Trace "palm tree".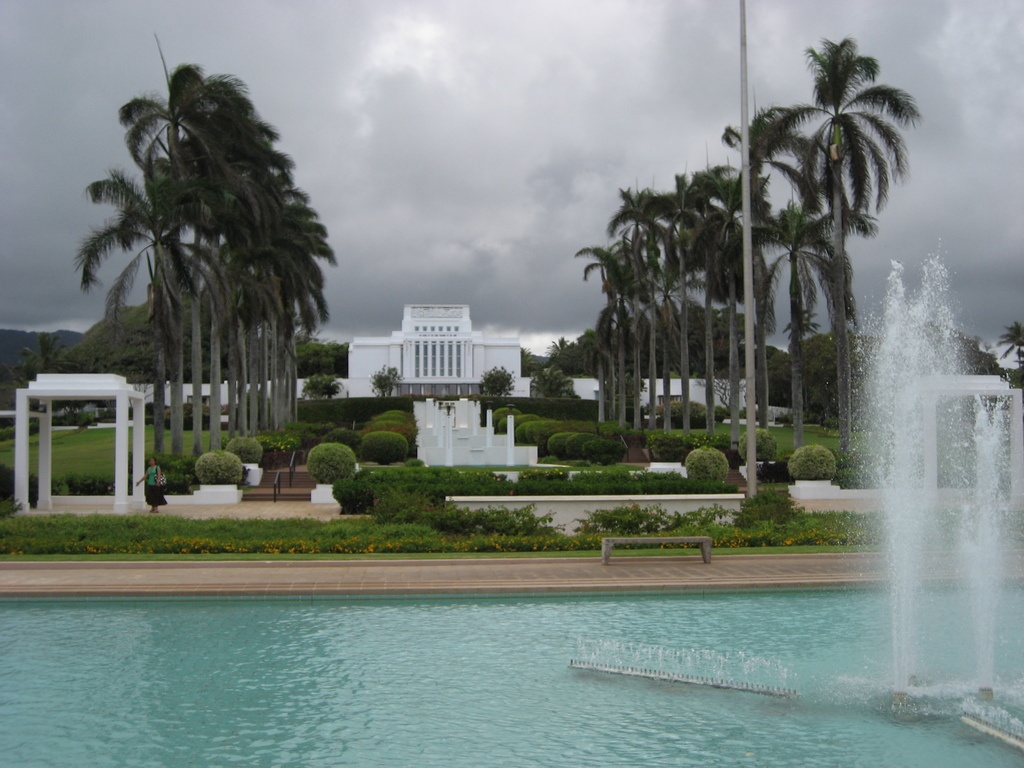
Traced to [678, 147, 785, 406].
